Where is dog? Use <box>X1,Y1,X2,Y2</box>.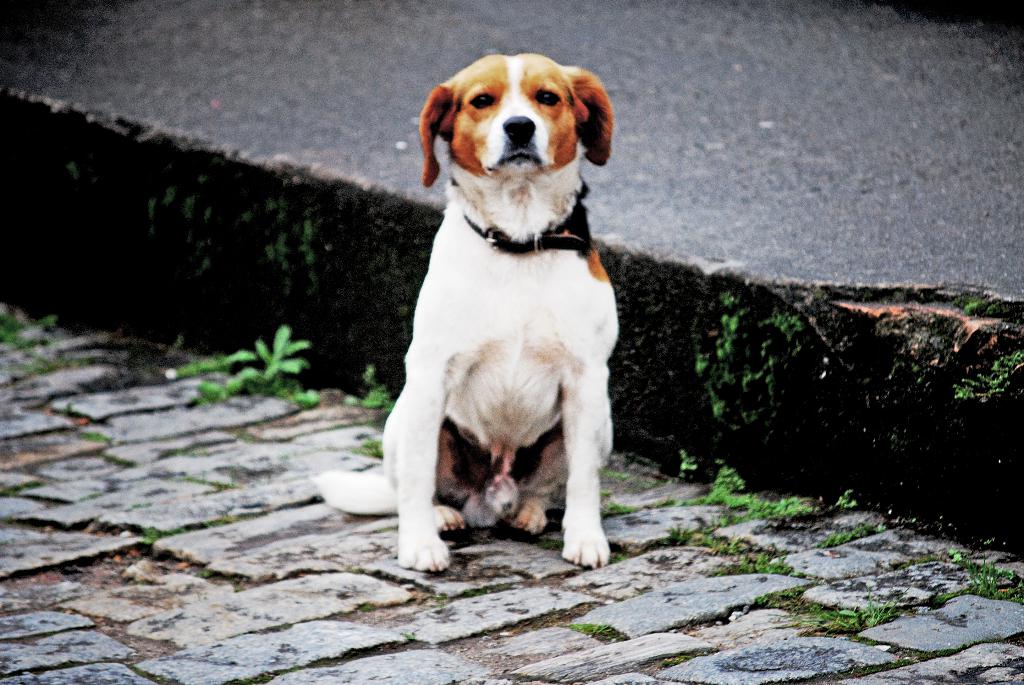
<box>309,52,618,572</box>.
